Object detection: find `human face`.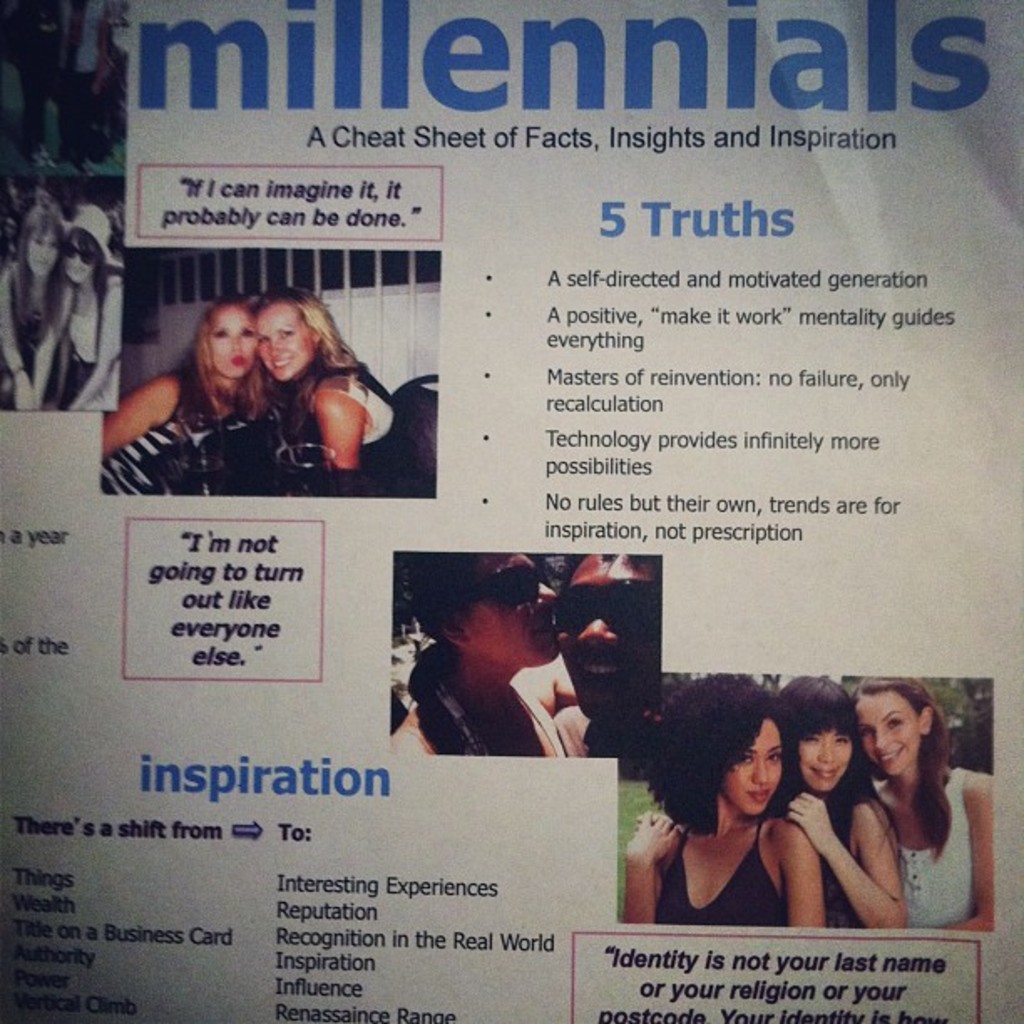
22 228 64 284.
